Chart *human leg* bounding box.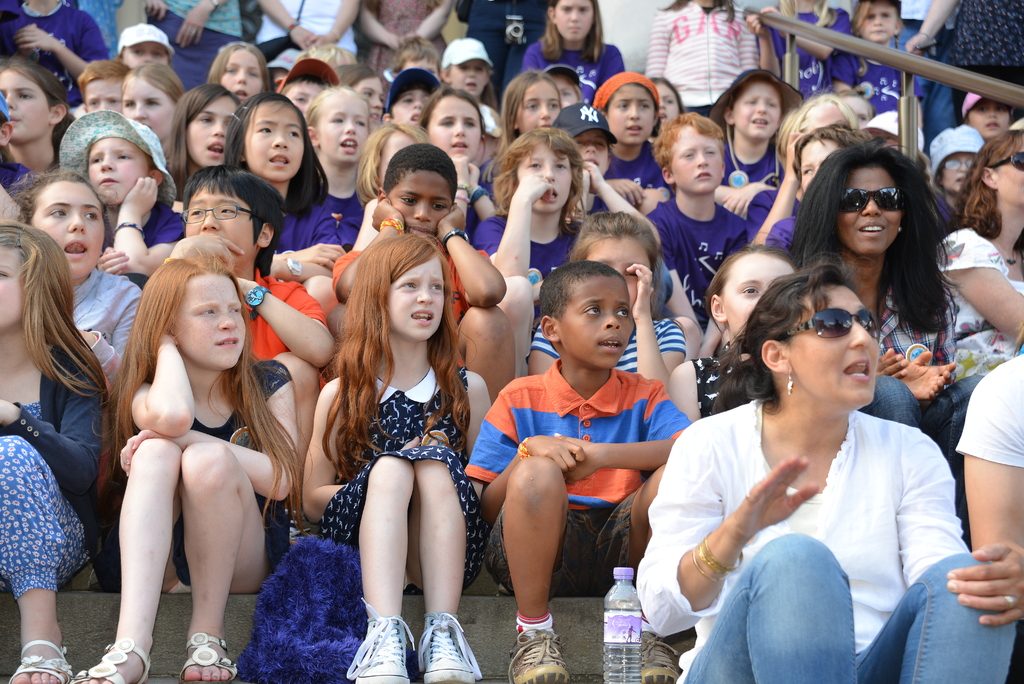
Charted: (x1=861, y1=375, x2=919, y2=430).
